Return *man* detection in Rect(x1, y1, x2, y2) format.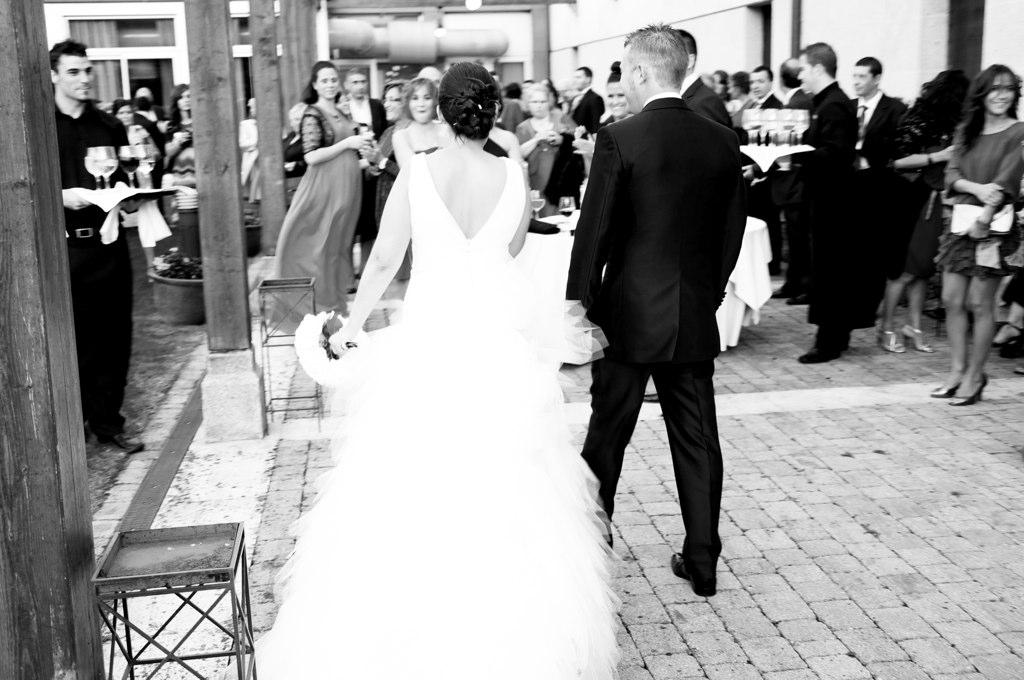
Rect(847, 58, 929, 313).
